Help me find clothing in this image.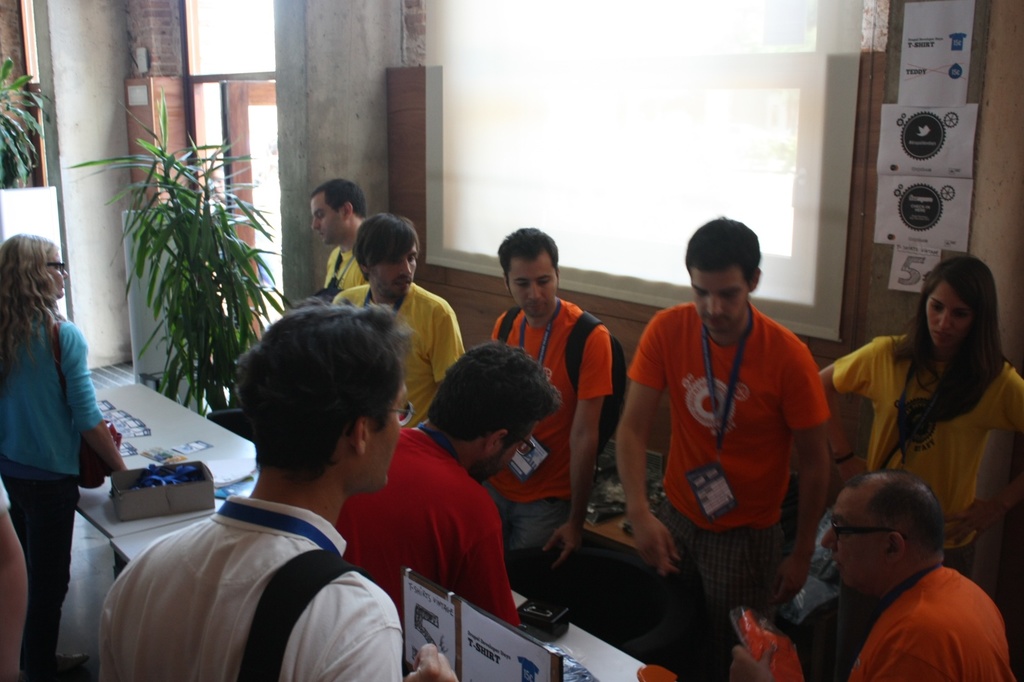
Found it: pyautogui.locateOnScreen(836, 332, 1023, 575).
